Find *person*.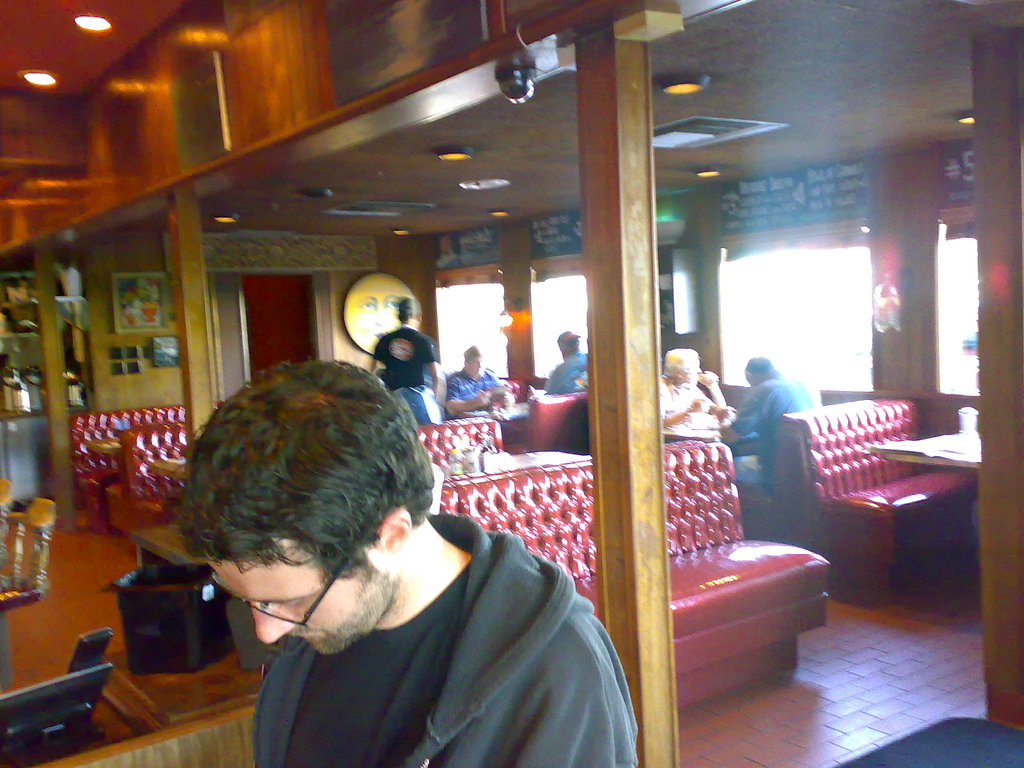
bbox=[169, 363, 638, 765].
